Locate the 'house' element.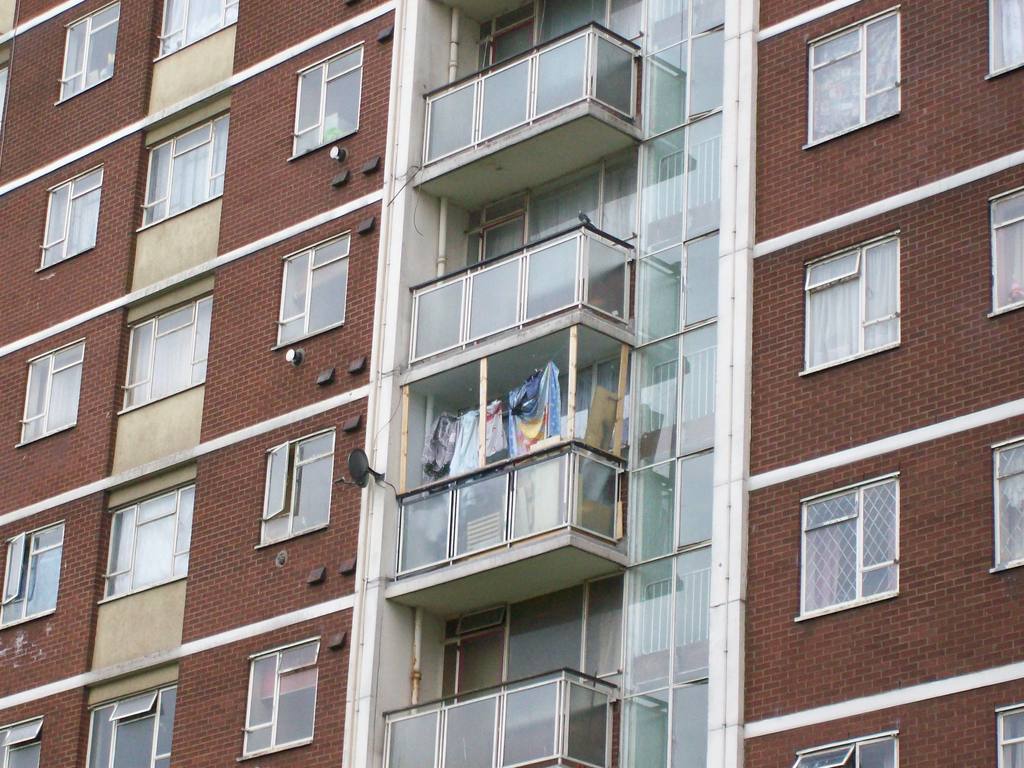
Element bbox: box(0, 0, 1023, 767).
